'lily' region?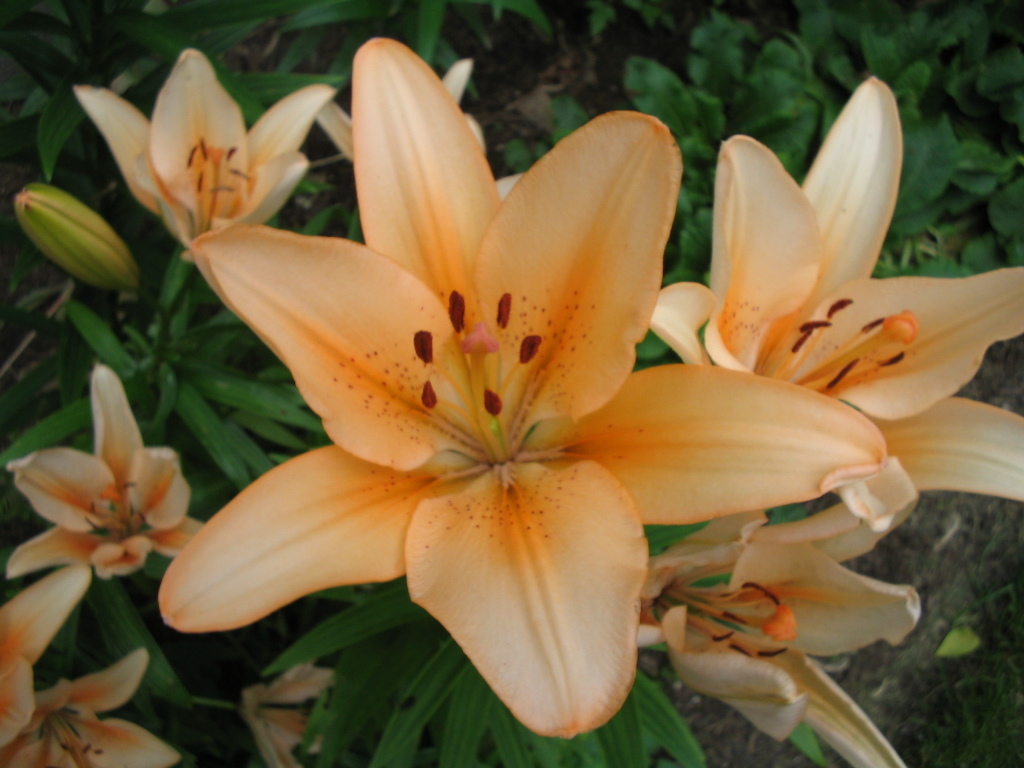
region(0, 648, 179, 767)
